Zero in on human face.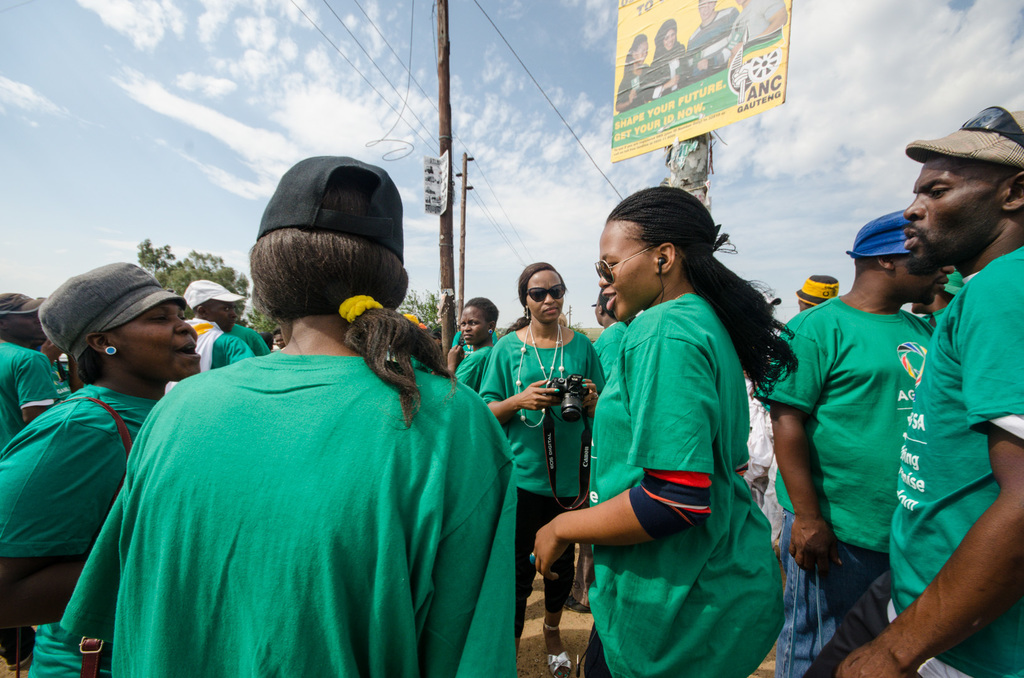
Zeroed in: <box>112,300,200,379</box>.
